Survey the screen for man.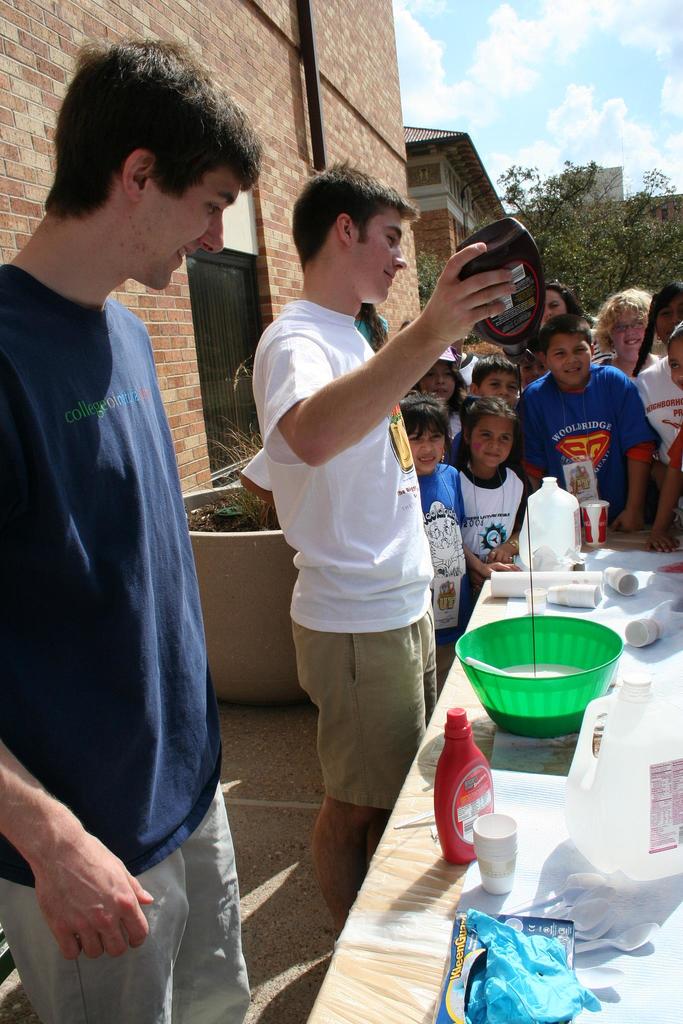
Survey found: 0/35/272/1005.
